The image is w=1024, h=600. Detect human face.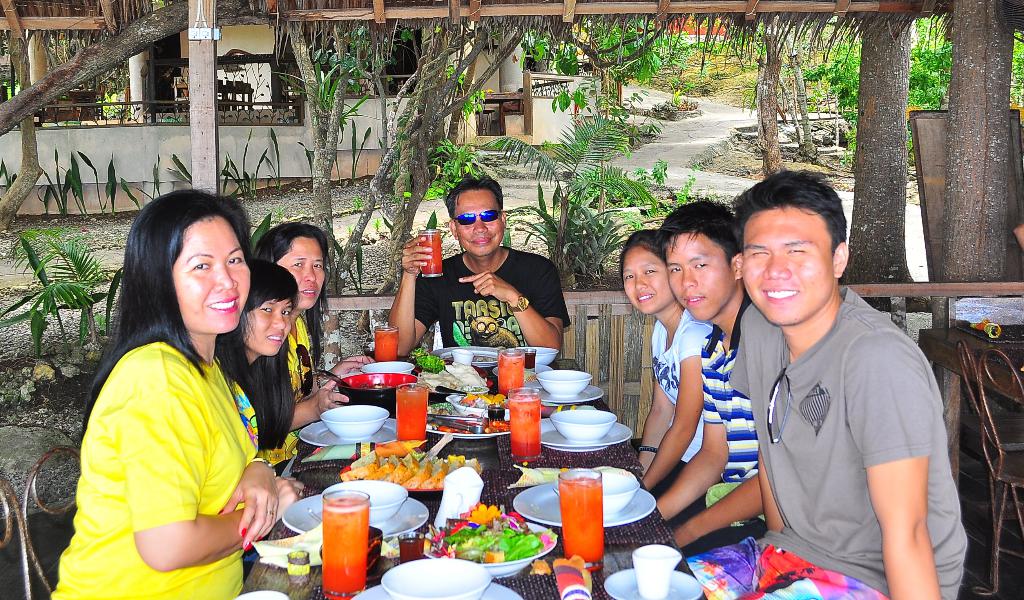
Detection: 620/244/671/319.
